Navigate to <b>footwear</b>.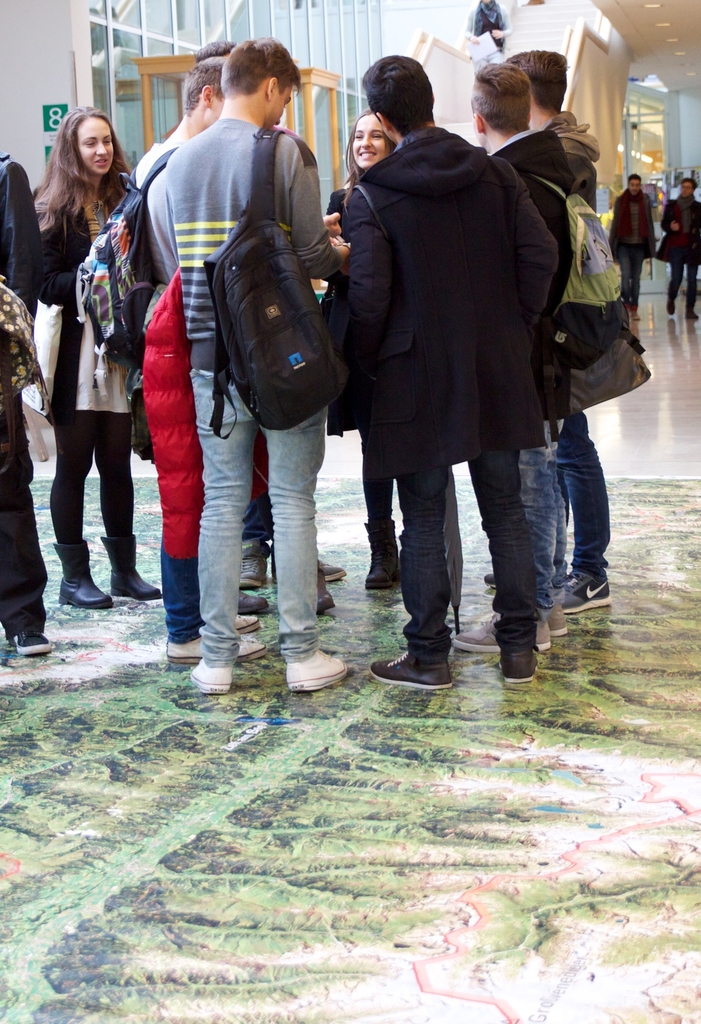
Navigation target: <region>502, 651, 537, 690</region>.
